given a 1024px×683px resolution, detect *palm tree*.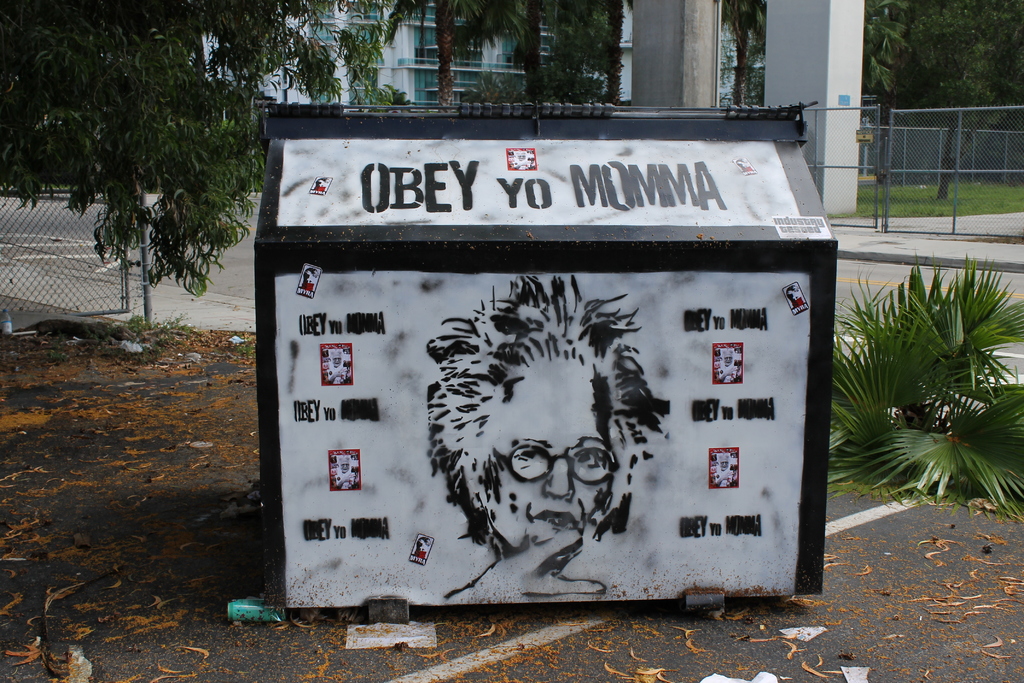
<bbox>859, 1, 936, 126</bbox>.
